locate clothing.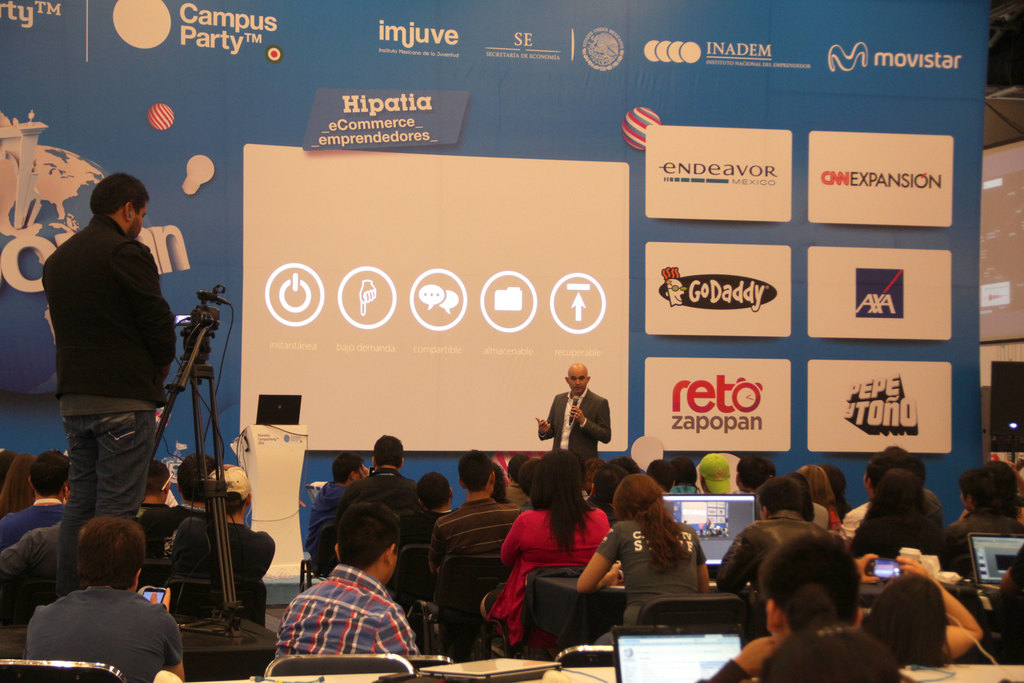
Bounding box: [138,504,208,557].
